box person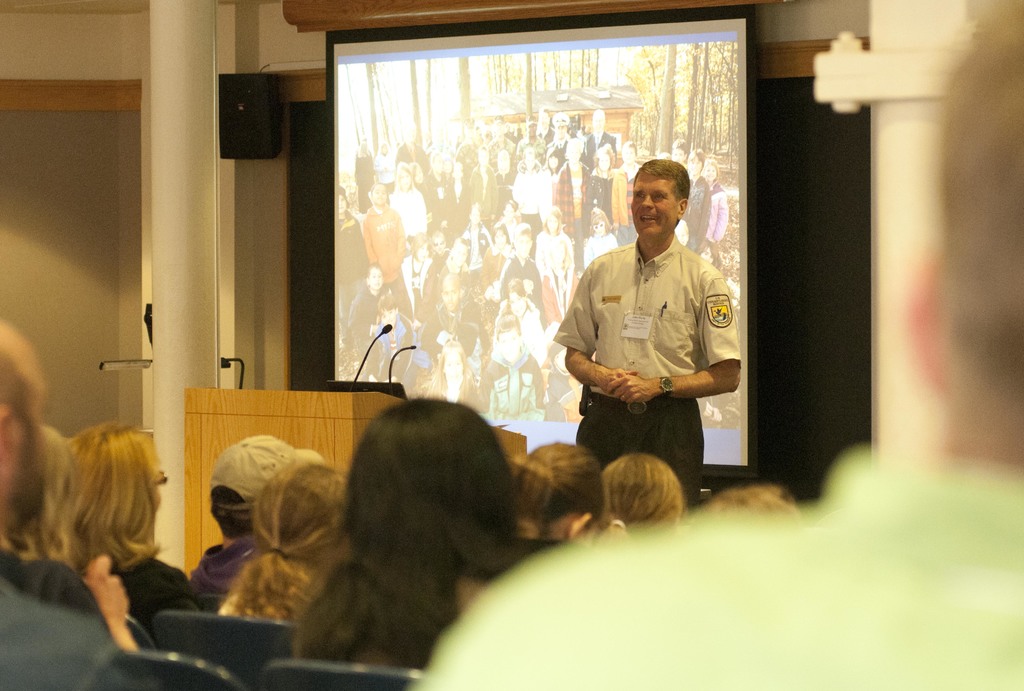
504 441 607 533
